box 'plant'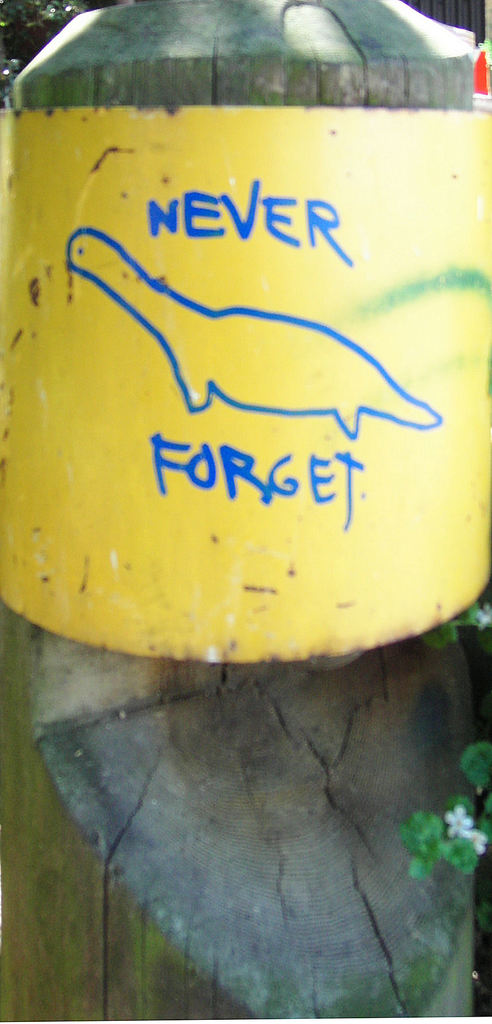
384/724/491/886
